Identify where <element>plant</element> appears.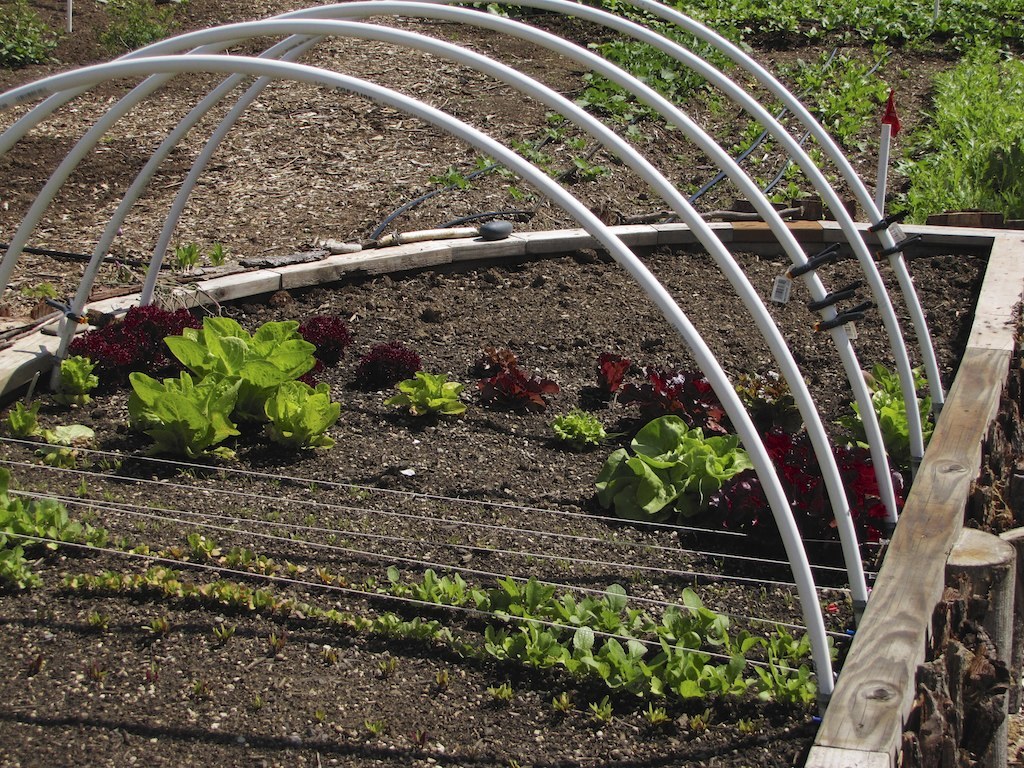
Appears at <bbox>839, 361, 942, 461</bbox>.
